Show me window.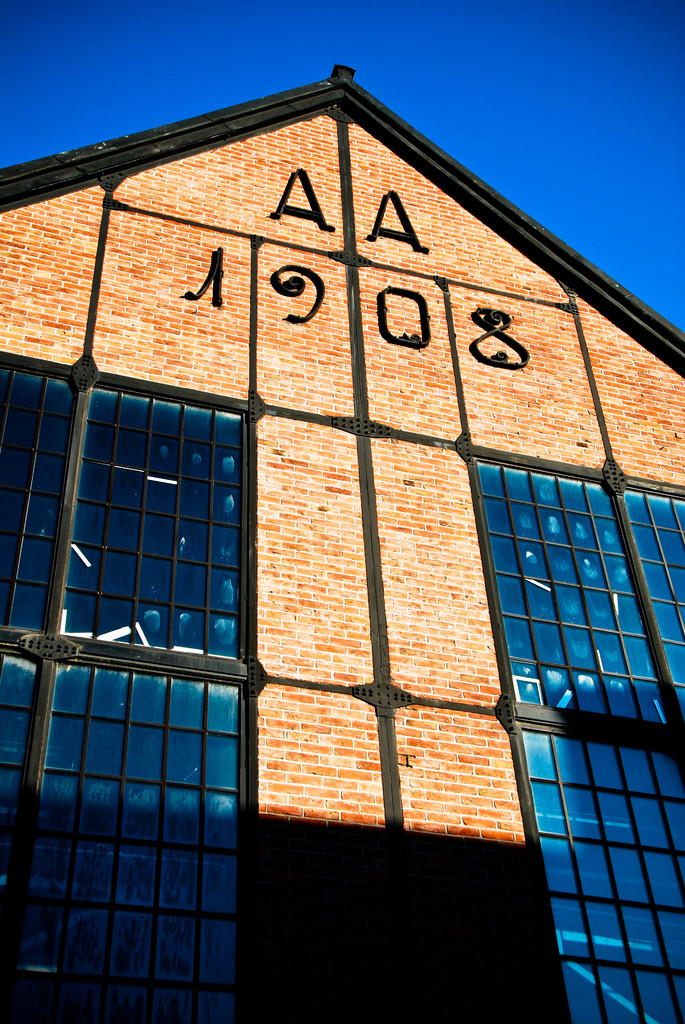
window is here: BBox(0, 356, 67, 634).
